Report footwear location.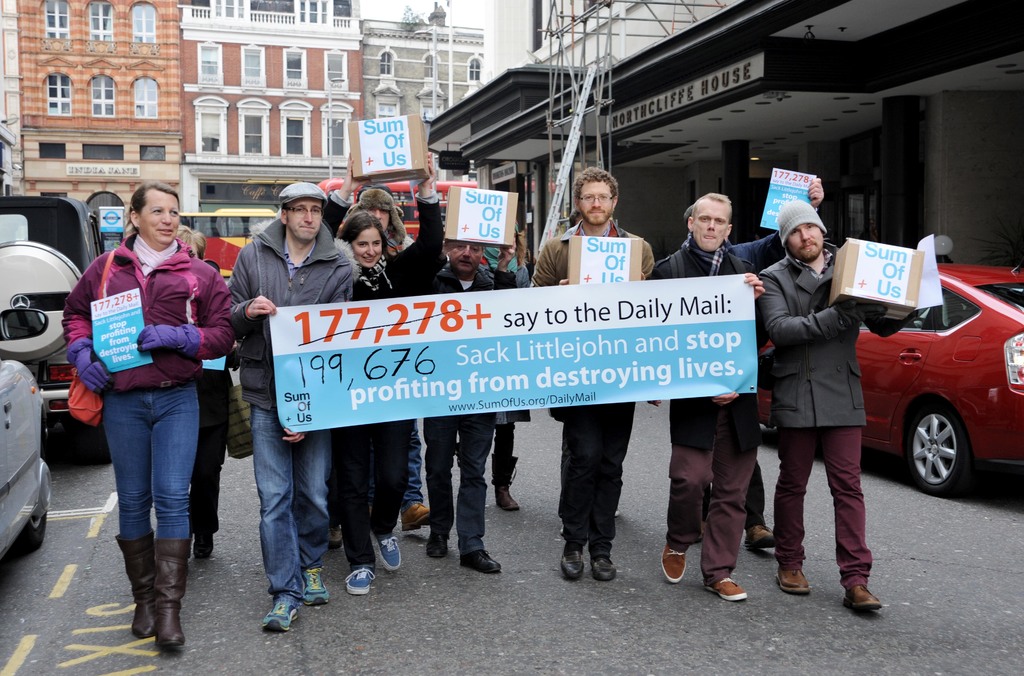
Report: 301, 561, 325, 603.
